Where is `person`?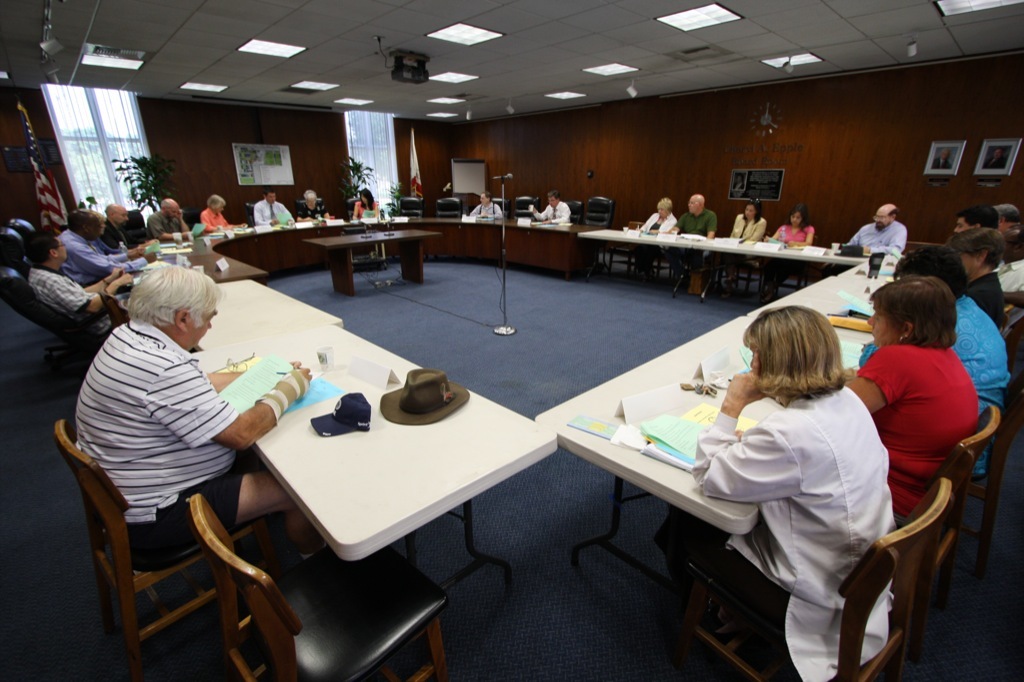
[left=735, top=203, right=766, bottom=243].
